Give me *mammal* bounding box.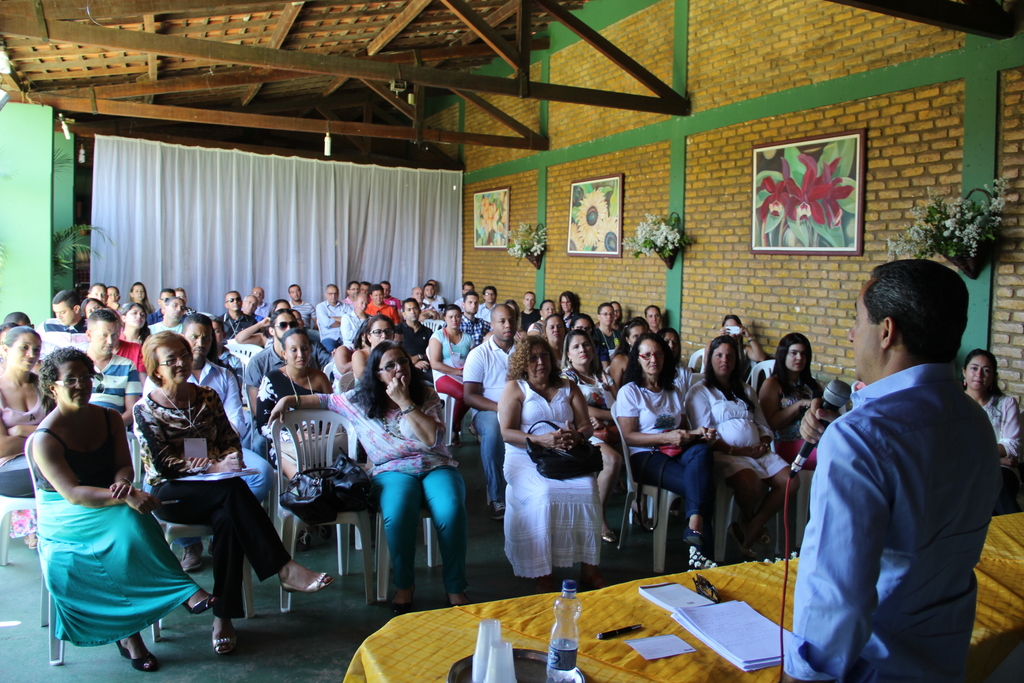
select_region(179, 312, 277, 568).
